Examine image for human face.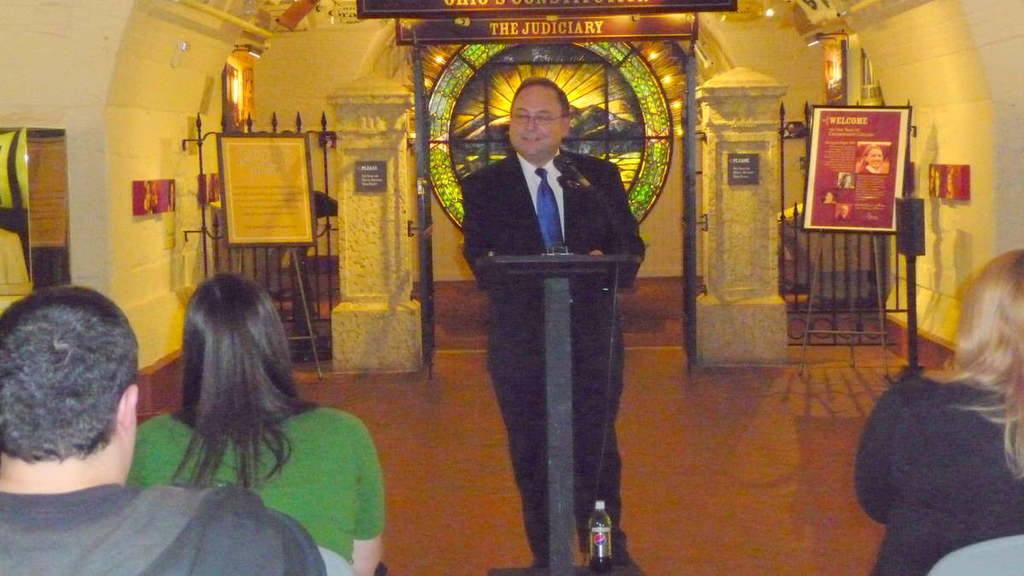
Examination result: {"x1": 507, "y1": 86, "x2": 565, "y2": 155}.
